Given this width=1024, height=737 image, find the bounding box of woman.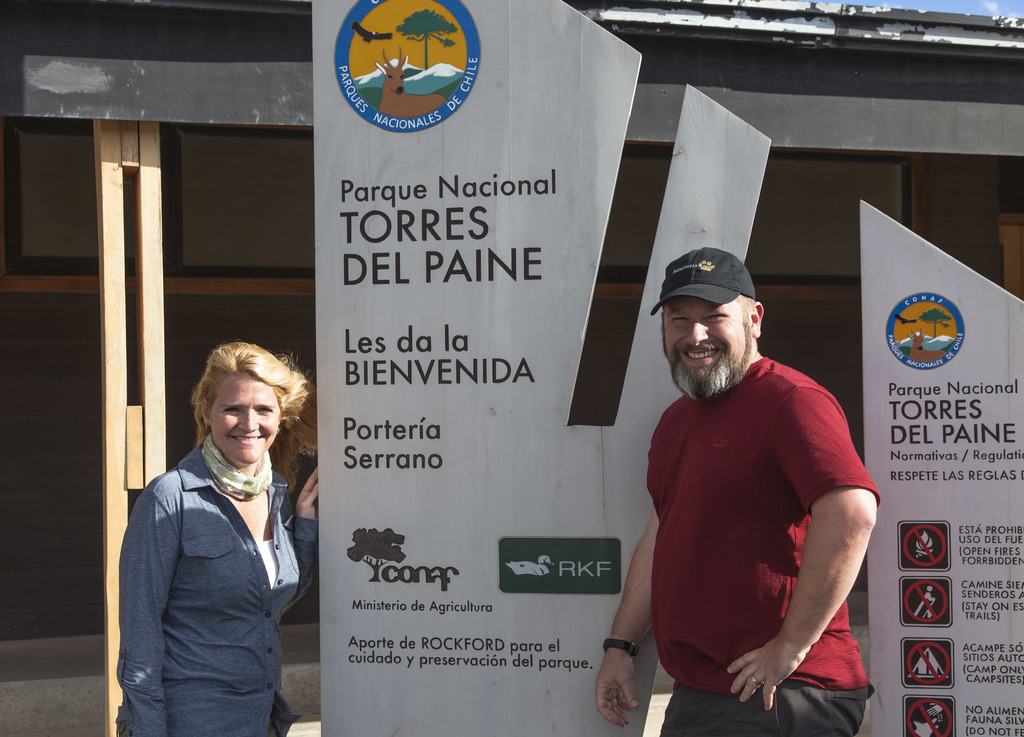
region(111, 317, 323, 729).
